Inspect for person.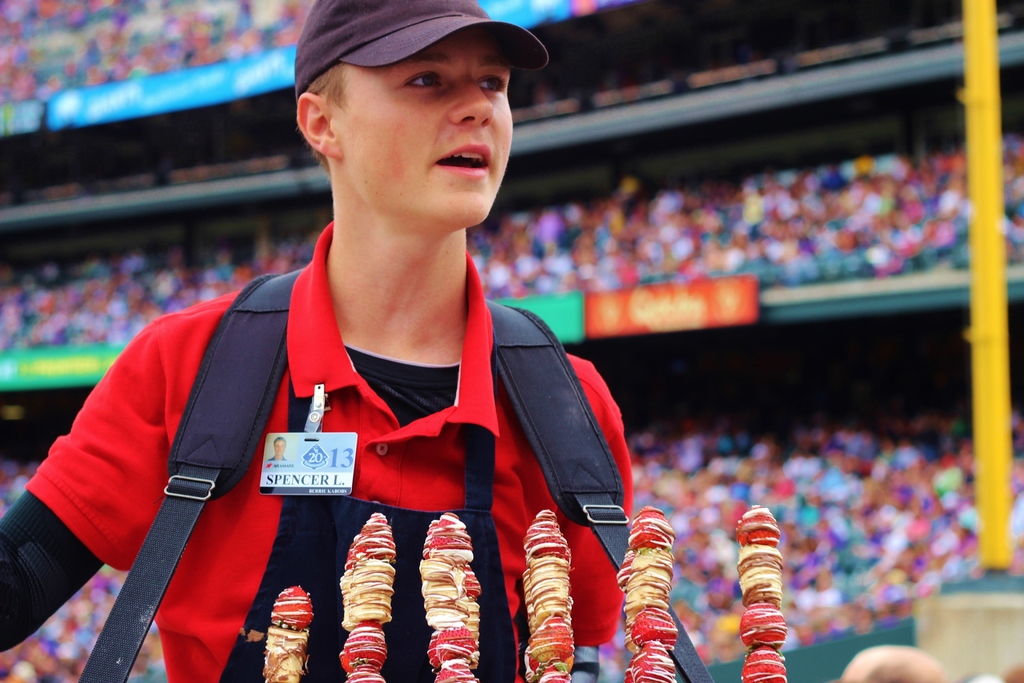
Inspection: 58,22,639,678.
